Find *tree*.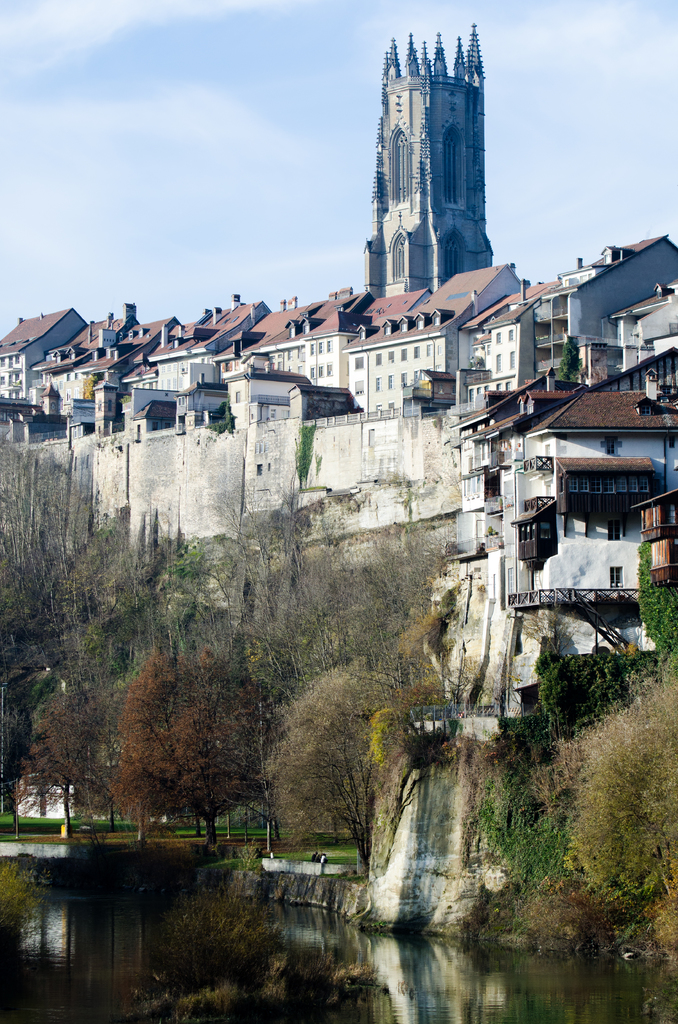
detection(111, 646, 278, 840).
